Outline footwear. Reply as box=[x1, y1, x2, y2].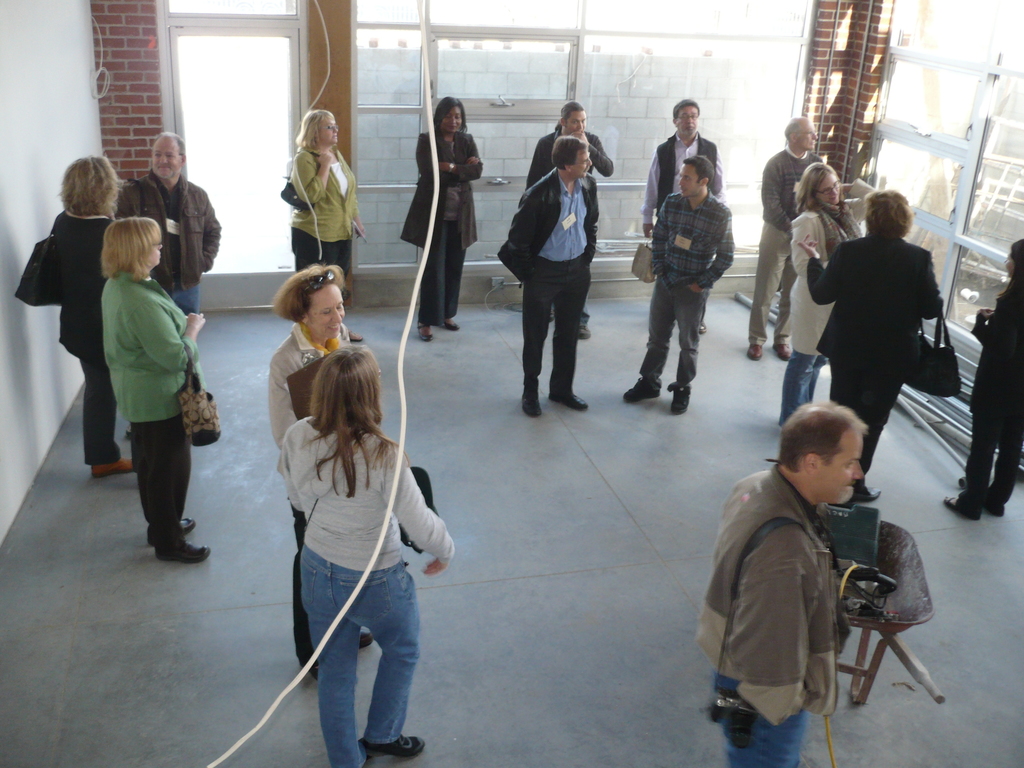
box=[700, 320, 707, 333].
